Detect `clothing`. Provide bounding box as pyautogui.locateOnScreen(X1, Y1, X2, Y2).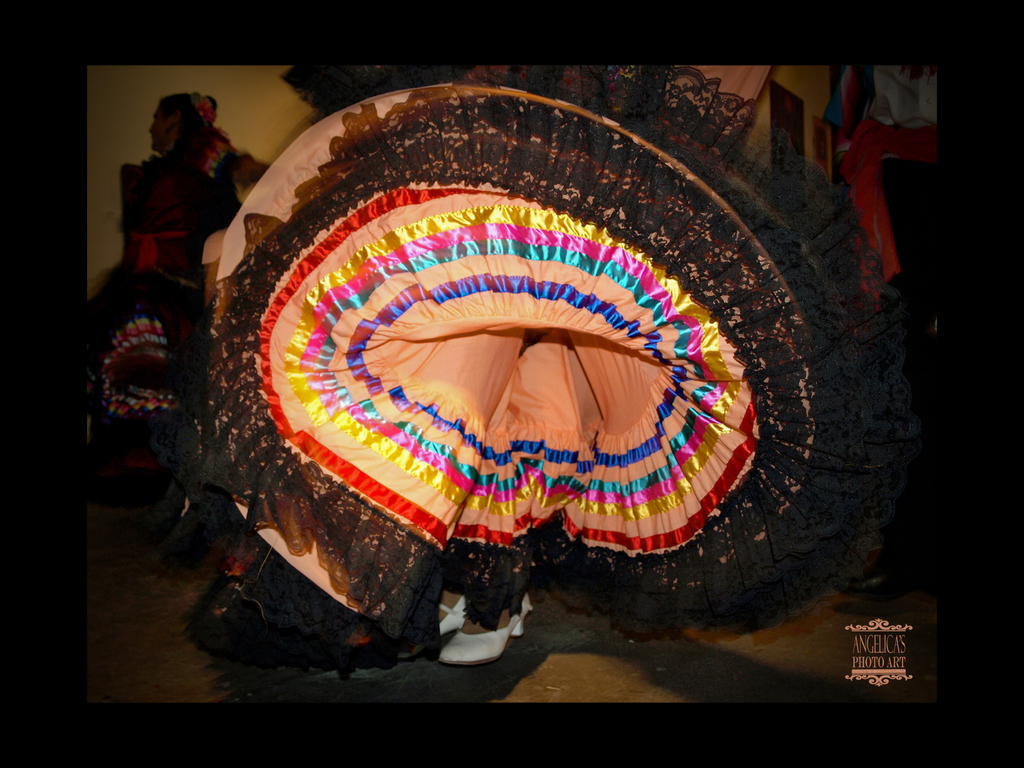
pyautogui.locateOnScreen(186, 117, 858, 680).
